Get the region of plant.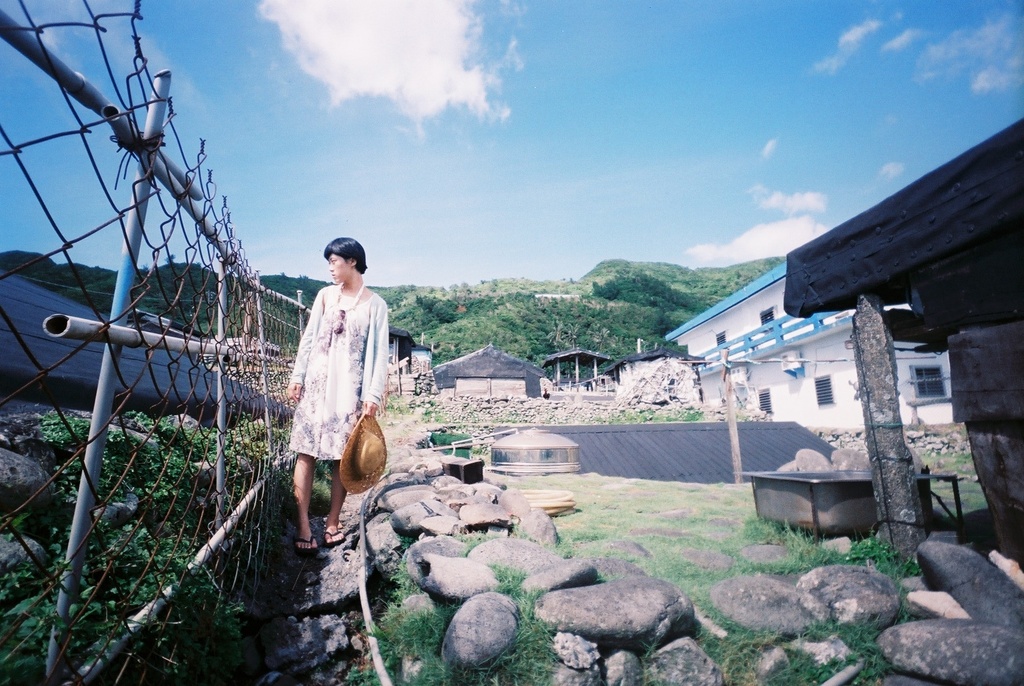
BBox(797, 612, 907, 685).
